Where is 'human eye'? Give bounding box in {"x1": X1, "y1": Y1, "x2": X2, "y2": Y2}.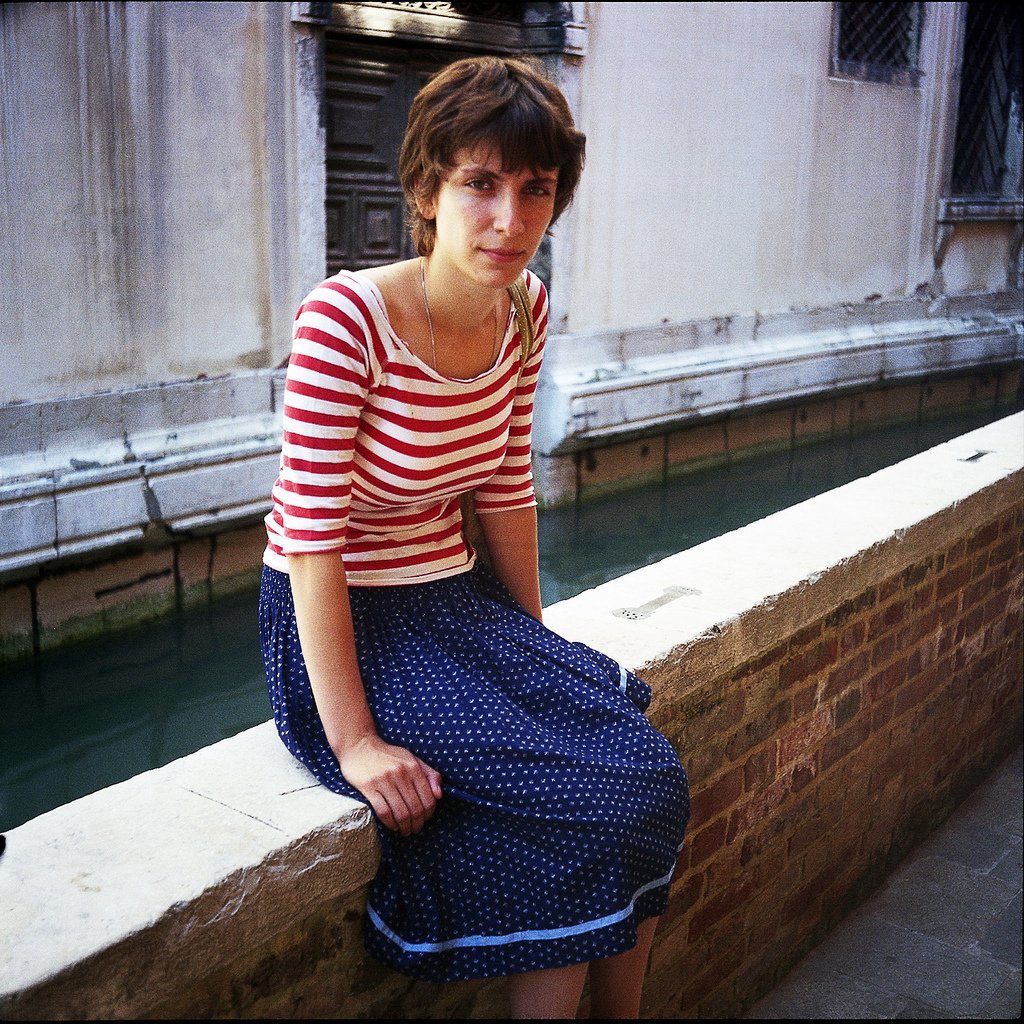
{"x1": 458, "y1": 178, "x2": 505, "y2": 198}.
